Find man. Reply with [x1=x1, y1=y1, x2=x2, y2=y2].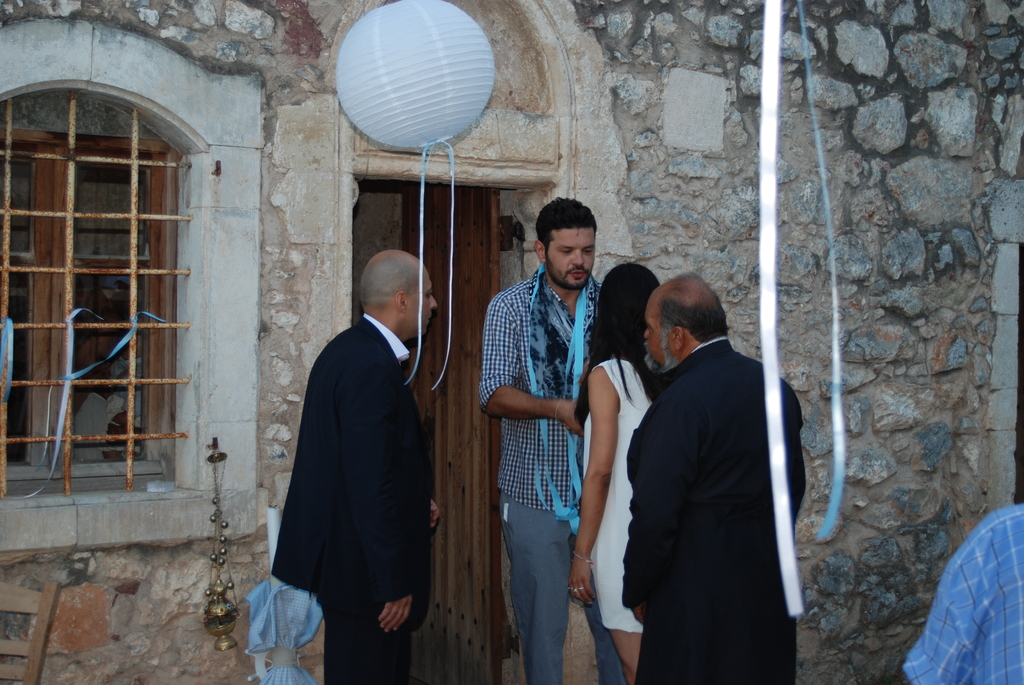
[x1=481, y1=194, x2=609, y2=684].
